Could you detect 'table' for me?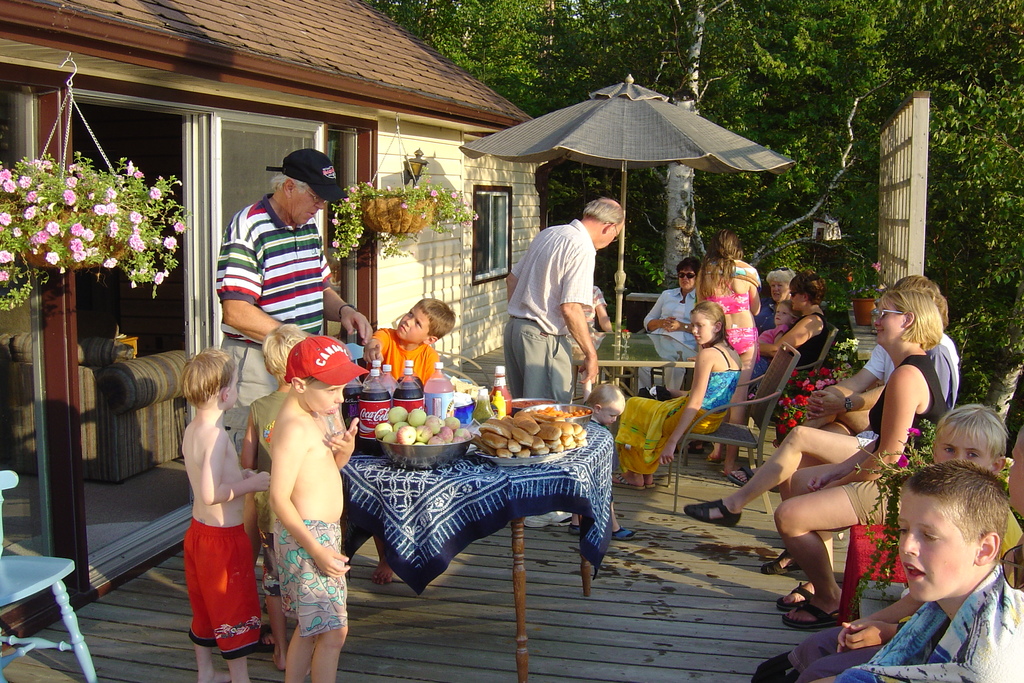
Detection result: 586 327 699 391.
